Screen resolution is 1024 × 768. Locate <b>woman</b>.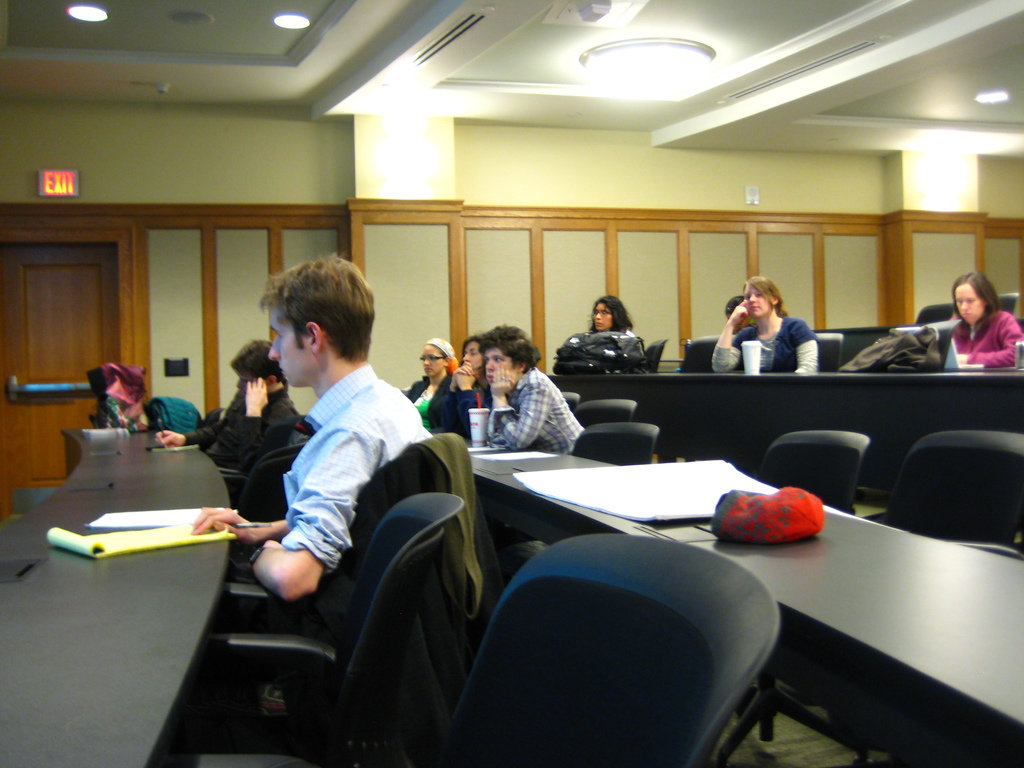
[587,295,630,332].
